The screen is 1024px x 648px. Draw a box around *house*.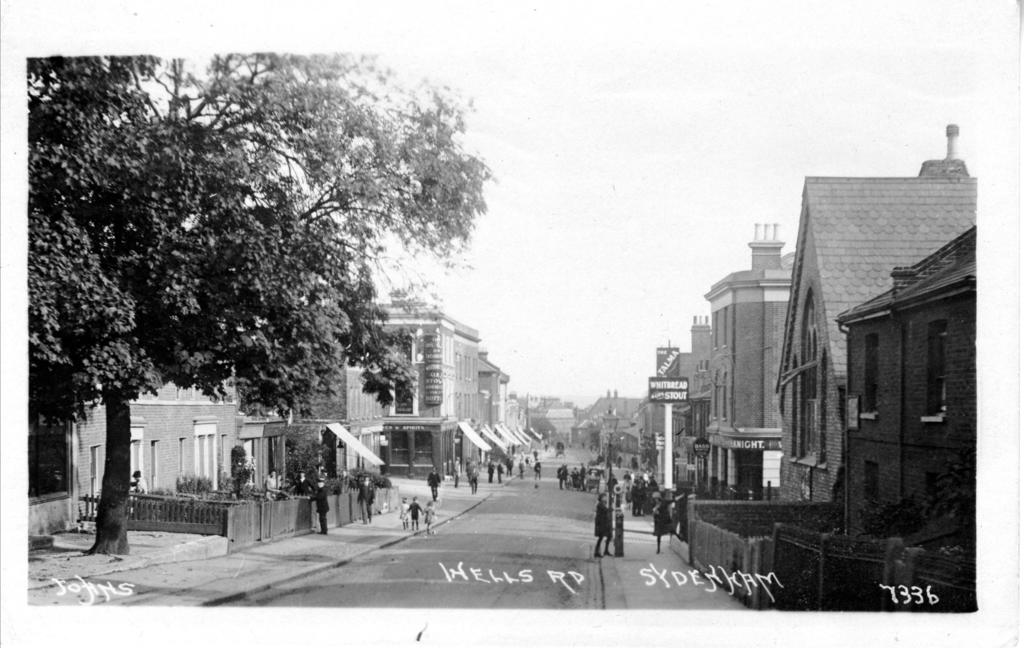
left=649, top=358, right=700, bottom=488.
